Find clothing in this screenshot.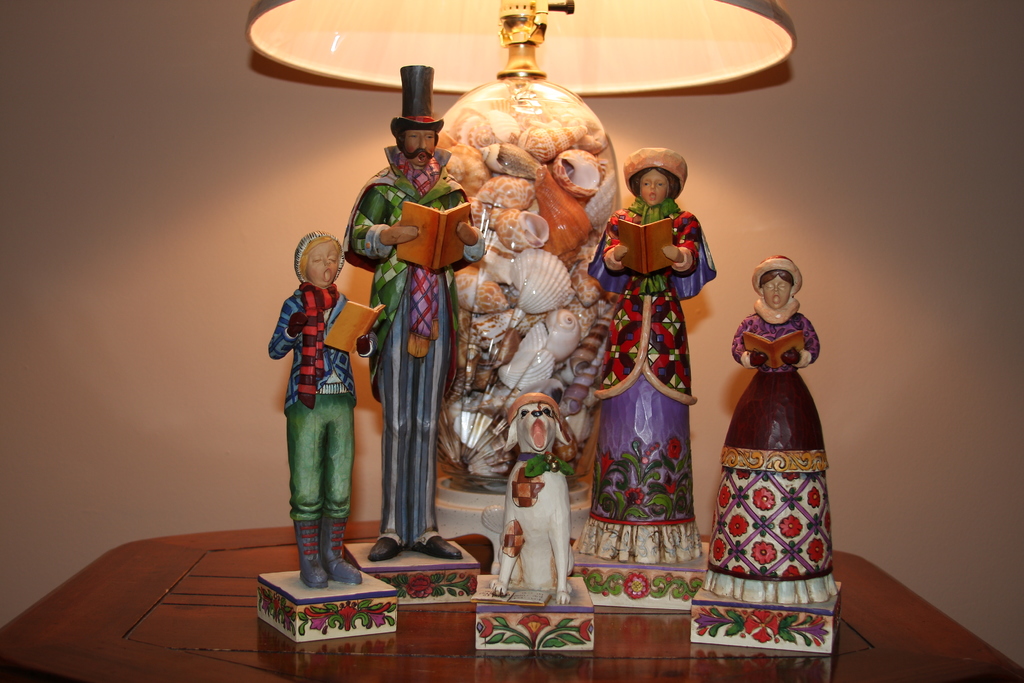
The bounding box for clothing is (569, 199, 725, 569).
